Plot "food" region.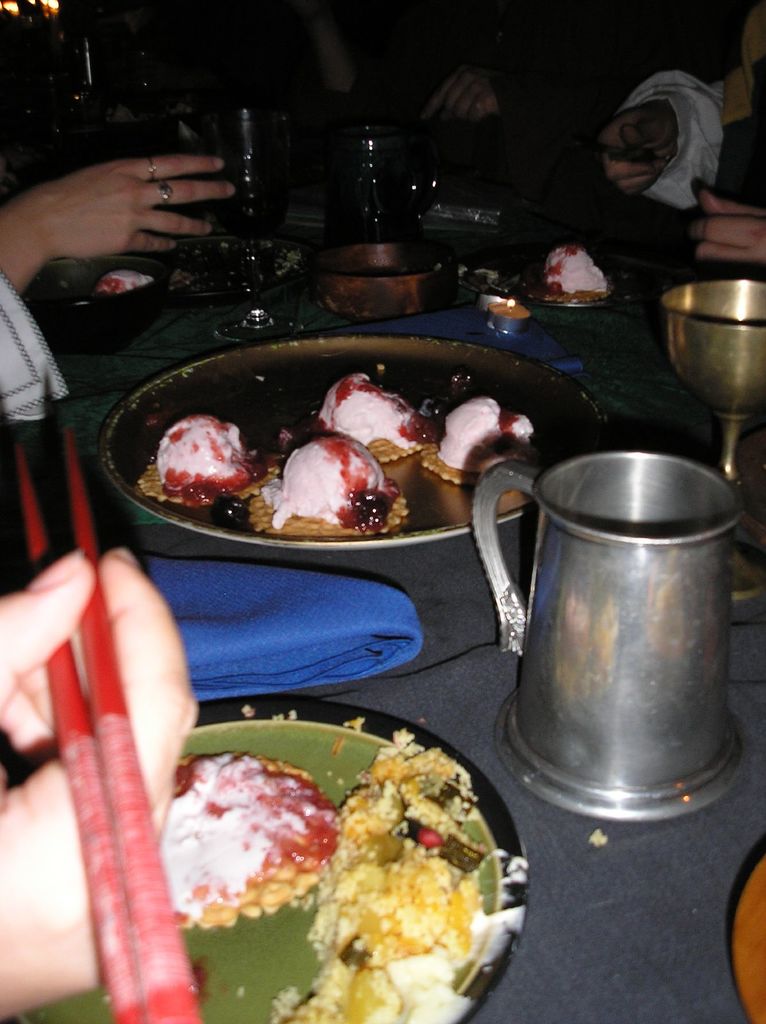
Plotted at x1=531, y1=242, x2=614, y2=307.
